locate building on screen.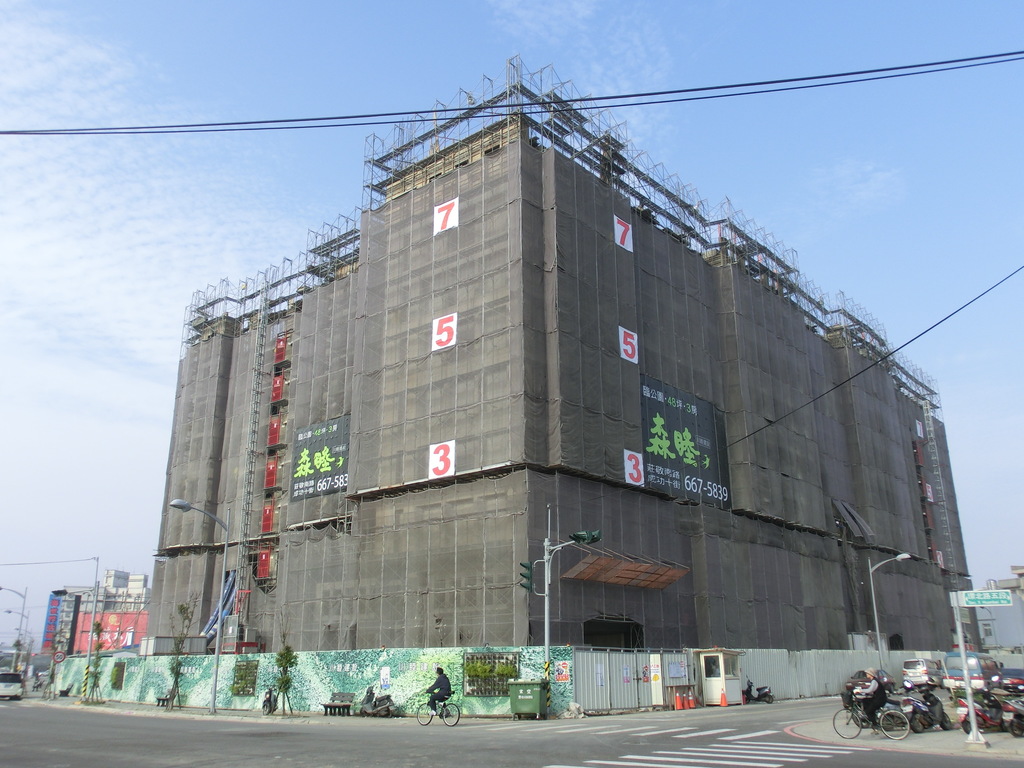
On screen at x1=43, y1=566, x2=154, y2=657.
